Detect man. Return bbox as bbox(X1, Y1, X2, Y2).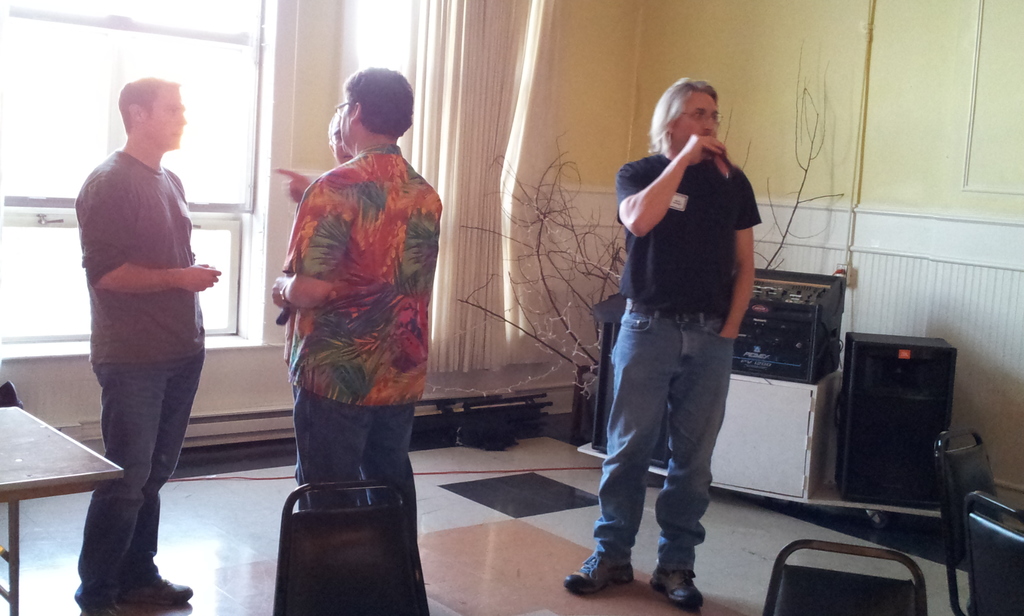
bbox(561, 75, 761, 613).
